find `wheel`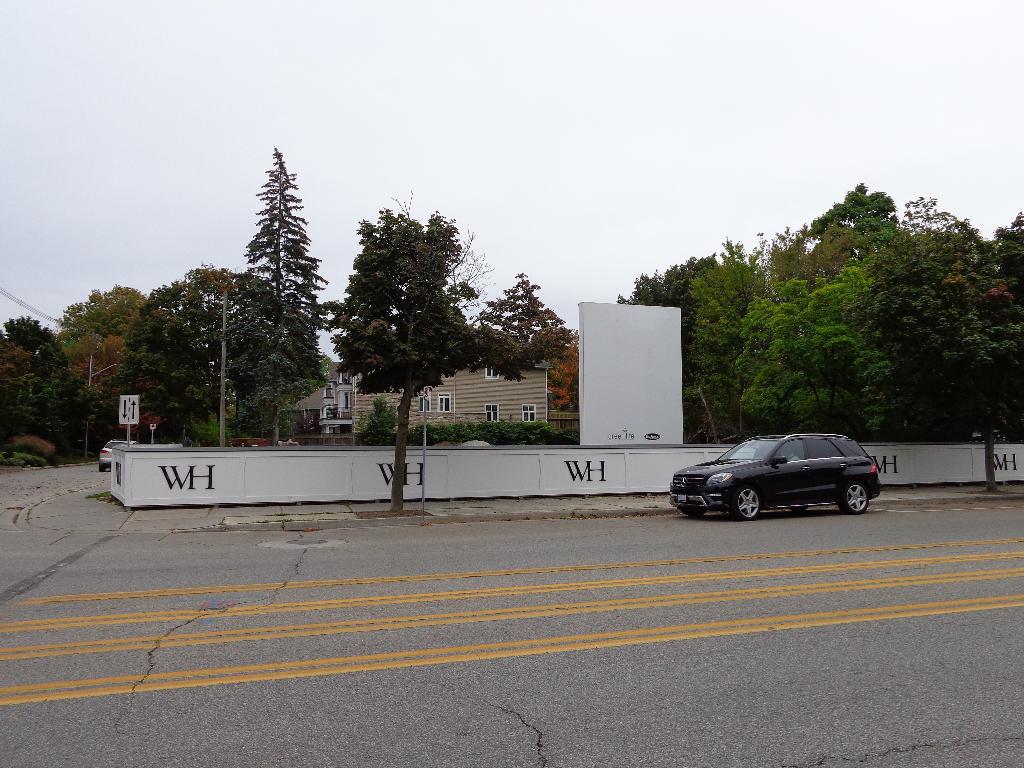
l=837, t=481, r=873, b=516
